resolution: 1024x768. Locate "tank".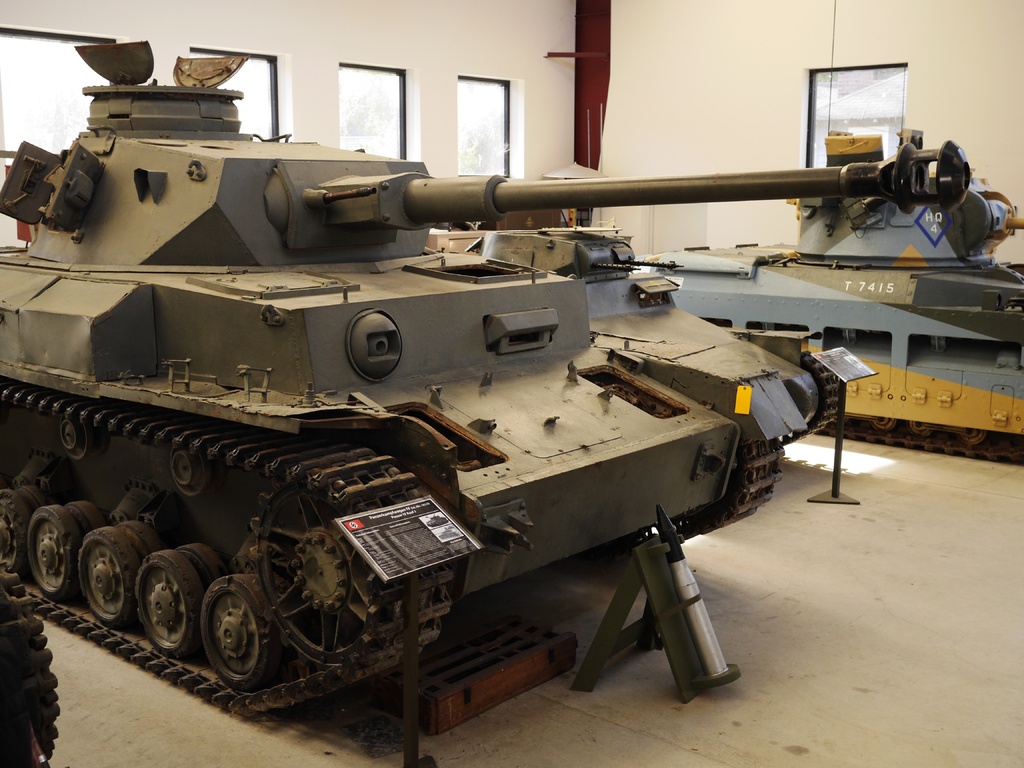
x1=631, y1=0, x2=1023, y2=461.
